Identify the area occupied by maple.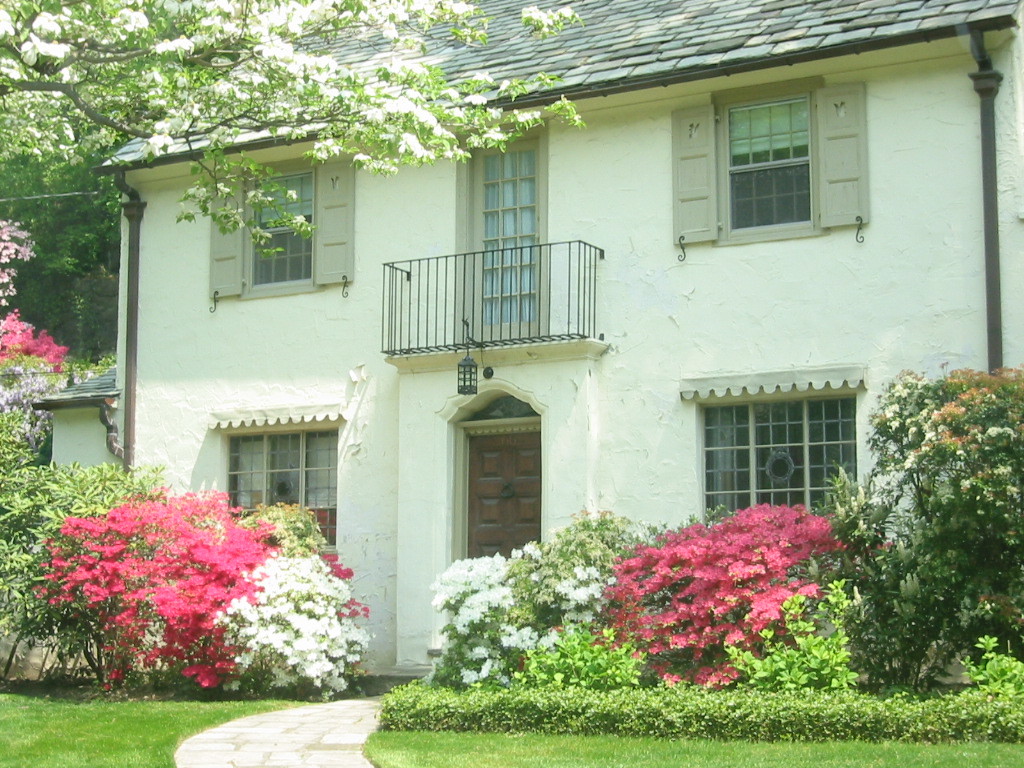
Area: rect(7, 221, 76, 354).
